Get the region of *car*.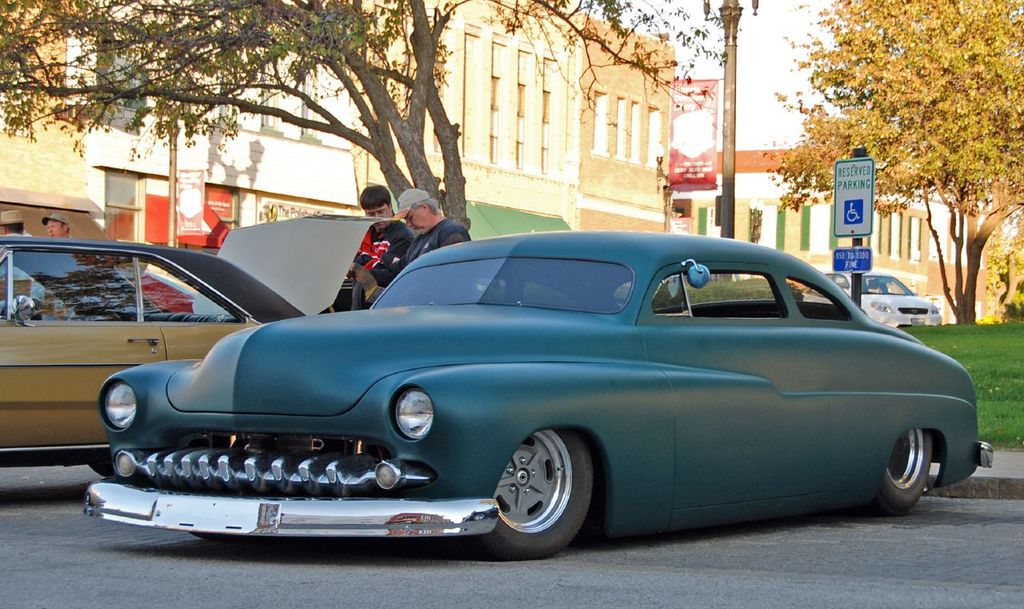
<region>0, 210, 401, 483</region>.
